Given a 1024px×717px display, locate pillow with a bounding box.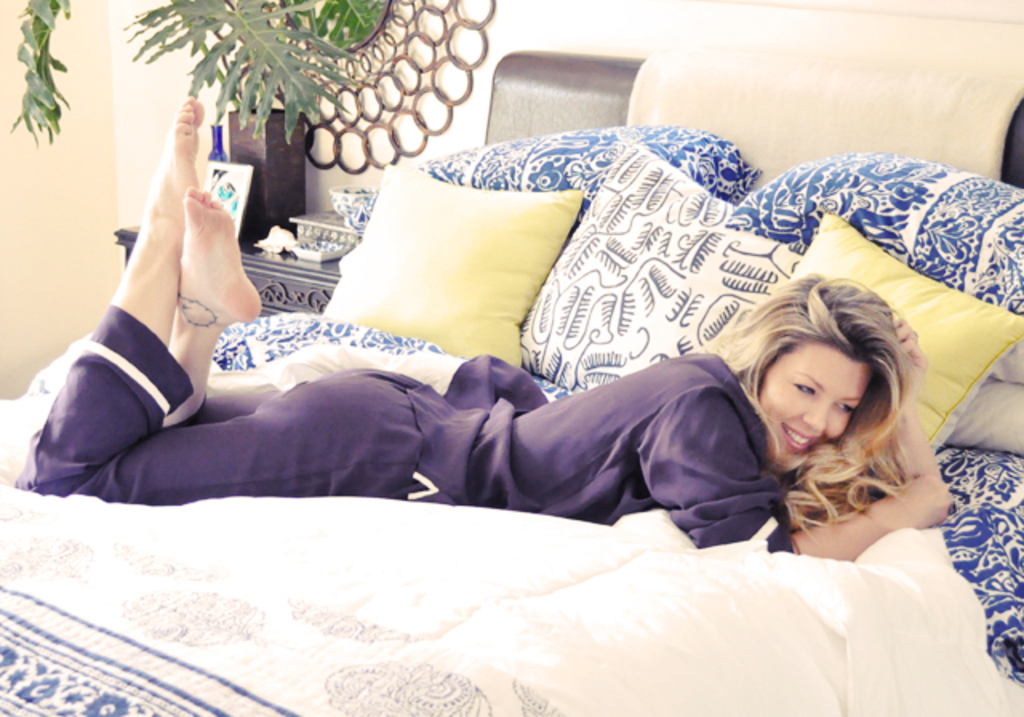
Located: 728/150/1022/330.
